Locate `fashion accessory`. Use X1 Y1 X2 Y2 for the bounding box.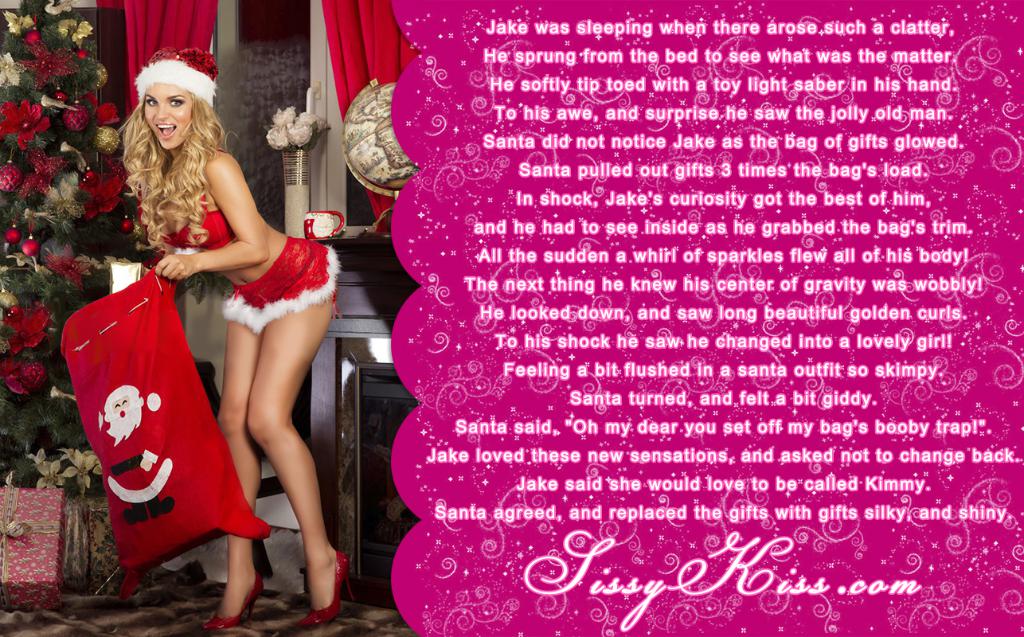
298 548 358 628.
